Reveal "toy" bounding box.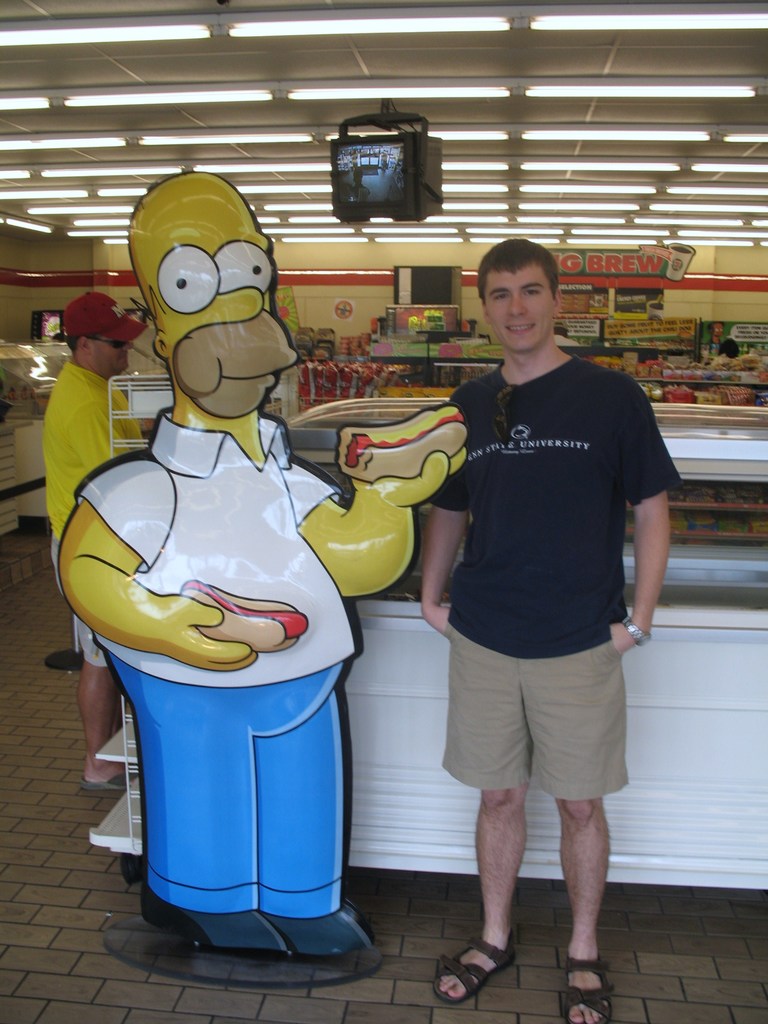
Revealed: 336,401,472,483.
